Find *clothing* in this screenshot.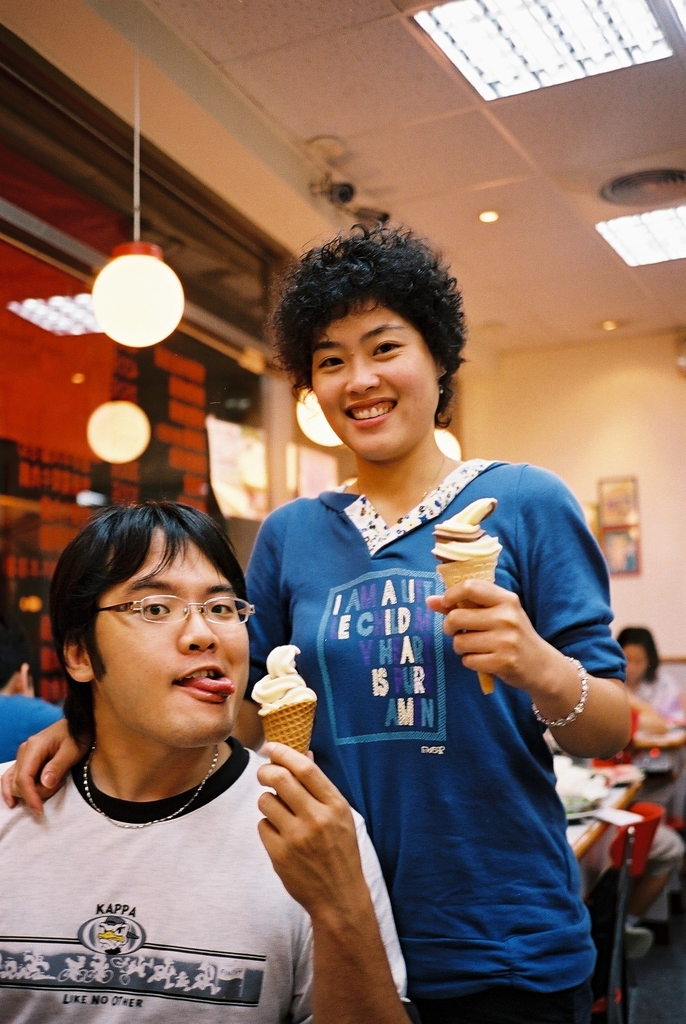
The bounding box for *clothing* is bbox=(632, 673, 685, 724).
